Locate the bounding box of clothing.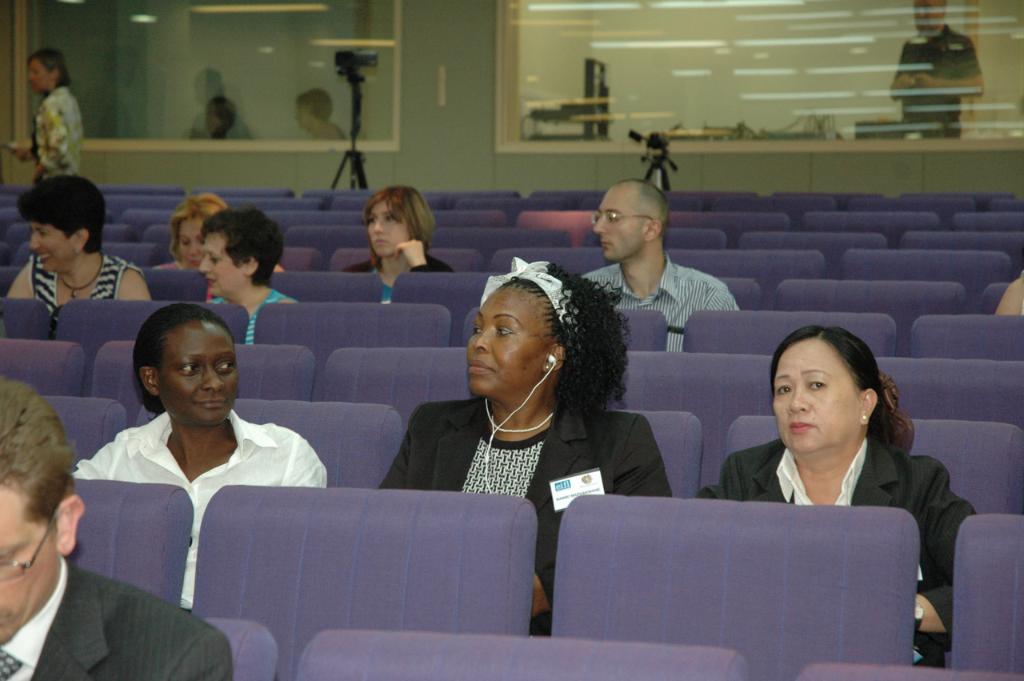
Bounding box: select_region(345, 258, 454, 303).
